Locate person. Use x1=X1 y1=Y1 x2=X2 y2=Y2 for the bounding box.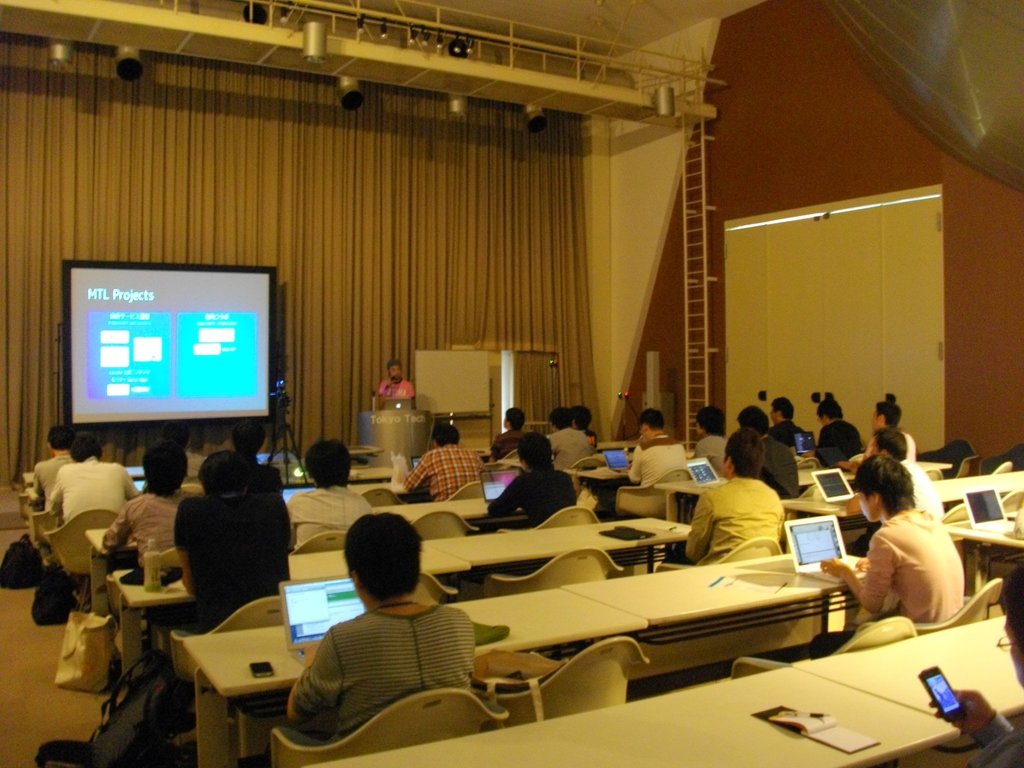
x1=843 y1=426 x2=942 y2=555.
